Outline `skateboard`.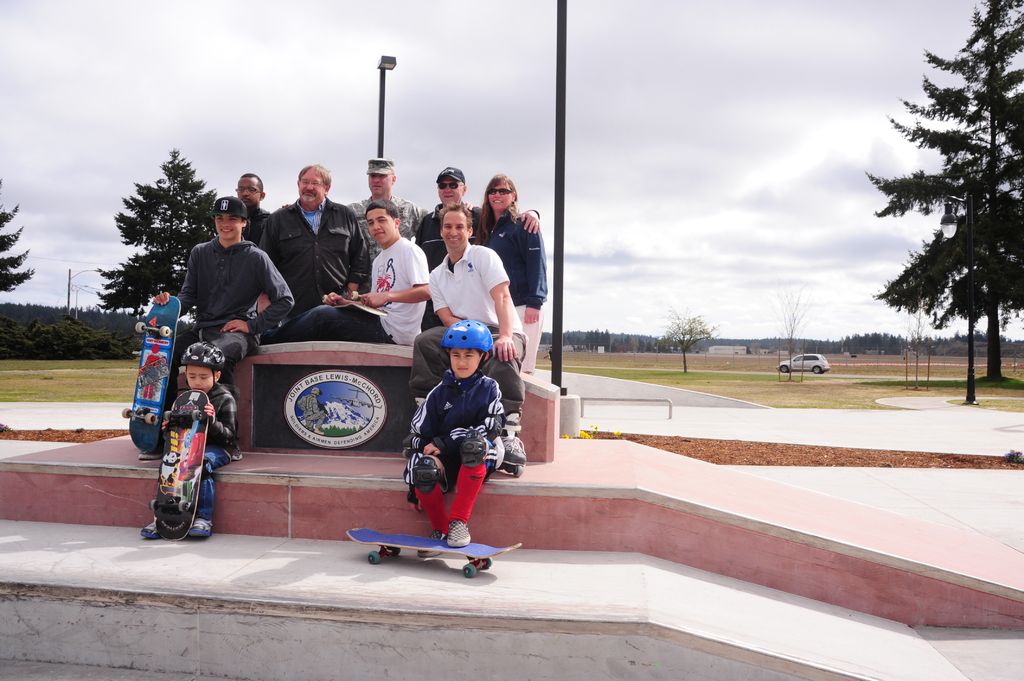
Outline: x1=337, y1=509, x2=523, y2=584.
